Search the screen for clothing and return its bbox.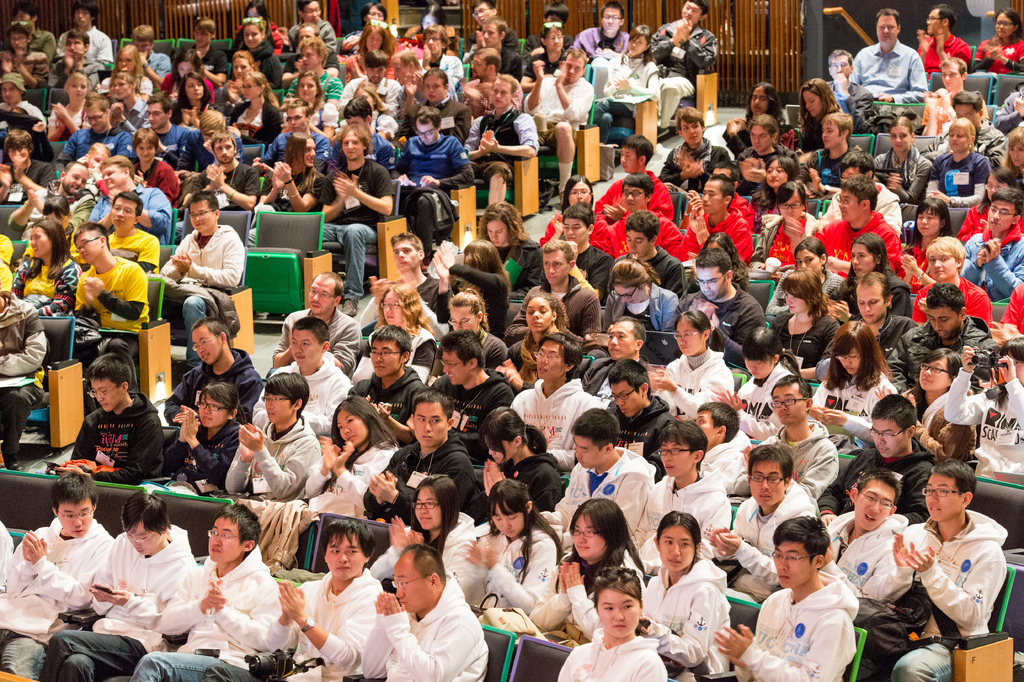
Found: bbox=[56, 28, 112, 65].
